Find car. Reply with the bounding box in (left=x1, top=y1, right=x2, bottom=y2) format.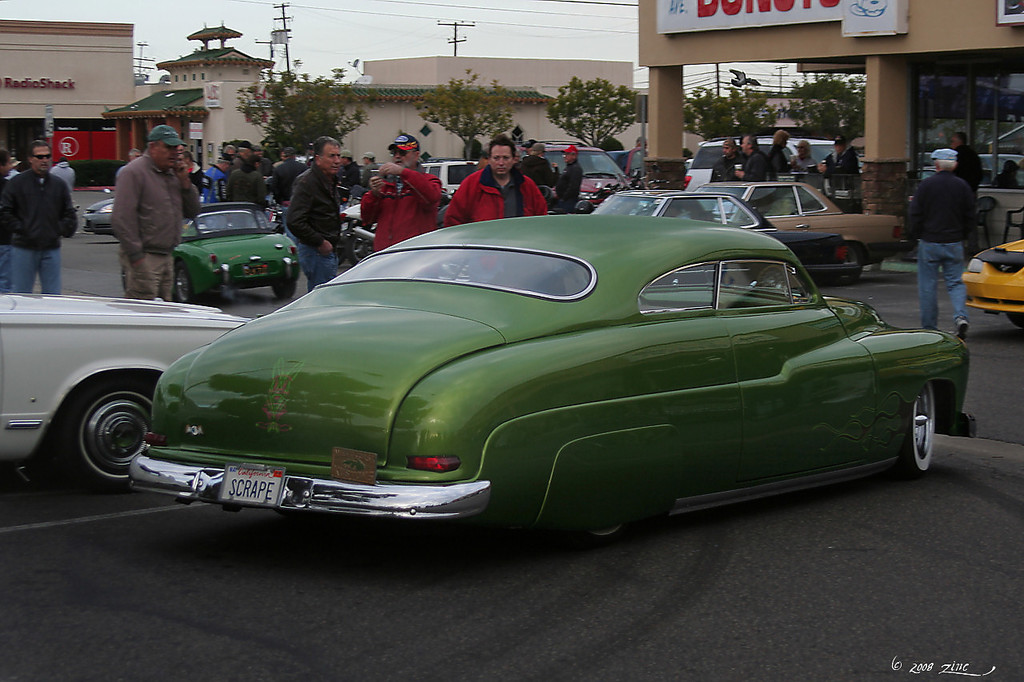
(left=703, top=181, right=908, bottom=269).
